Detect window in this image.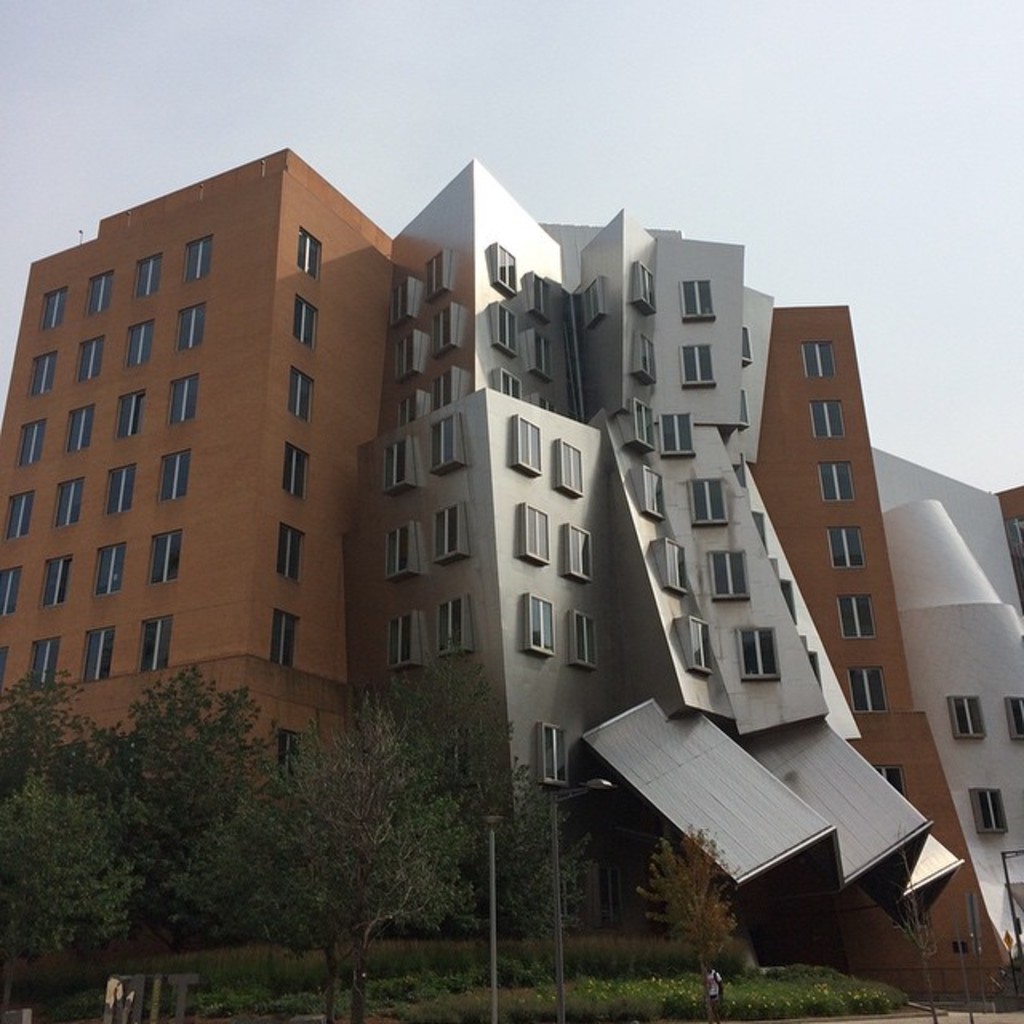
Detection: 522/274/555/317.
